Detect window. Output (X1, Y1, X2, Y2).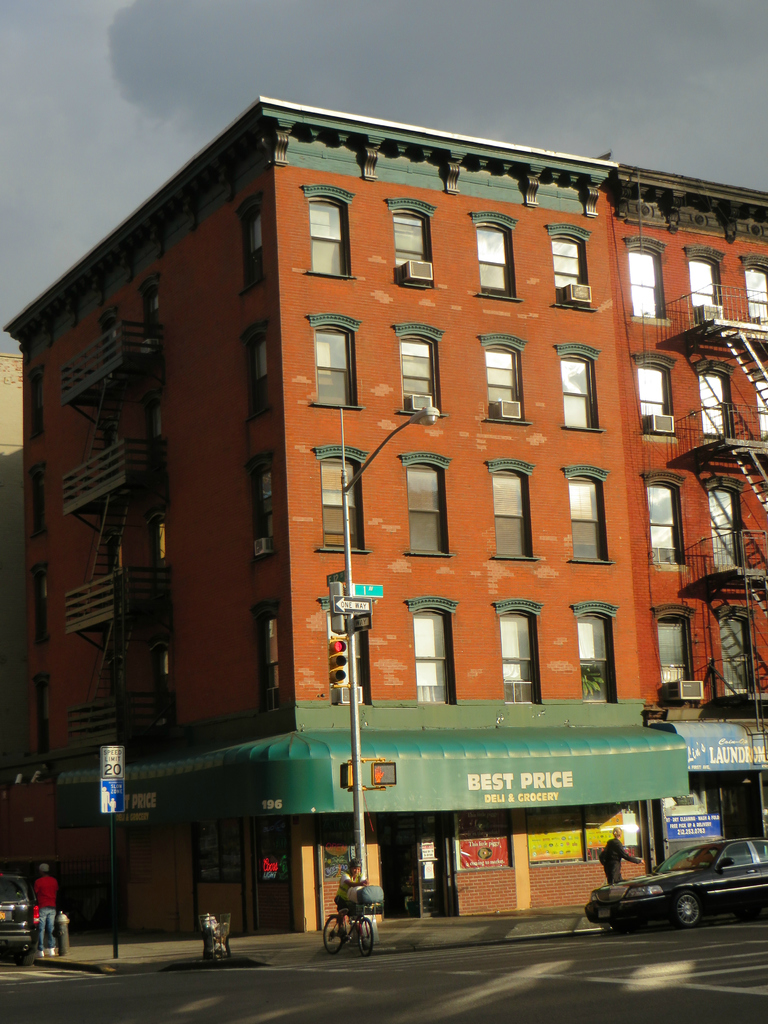
(251, 339, 265, 424).
